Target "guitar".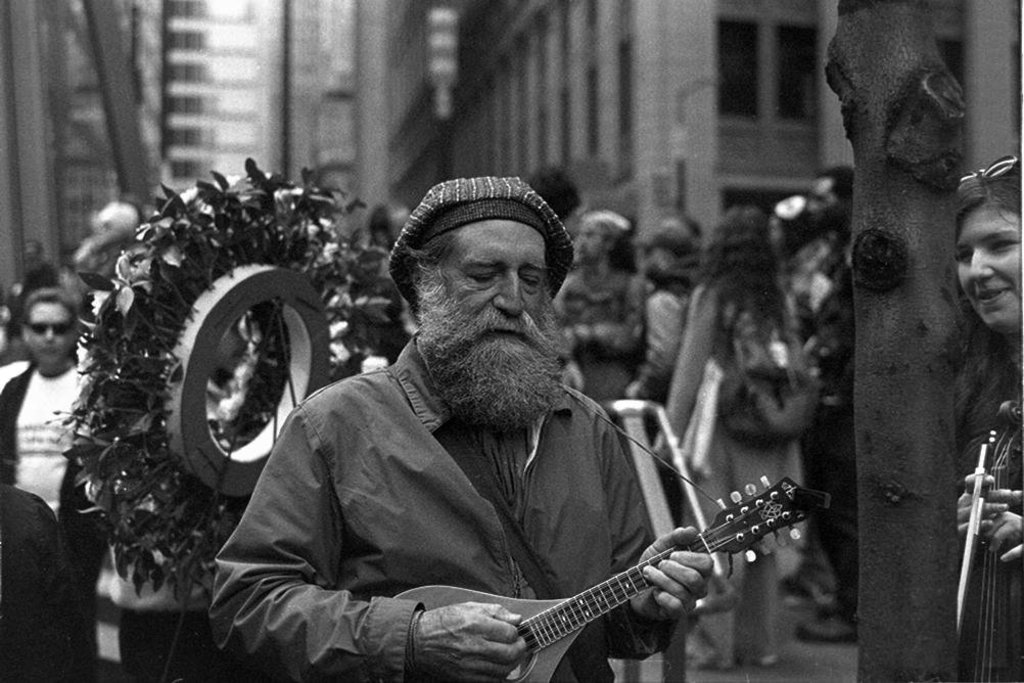
Target region: [948,398,1023,682].
